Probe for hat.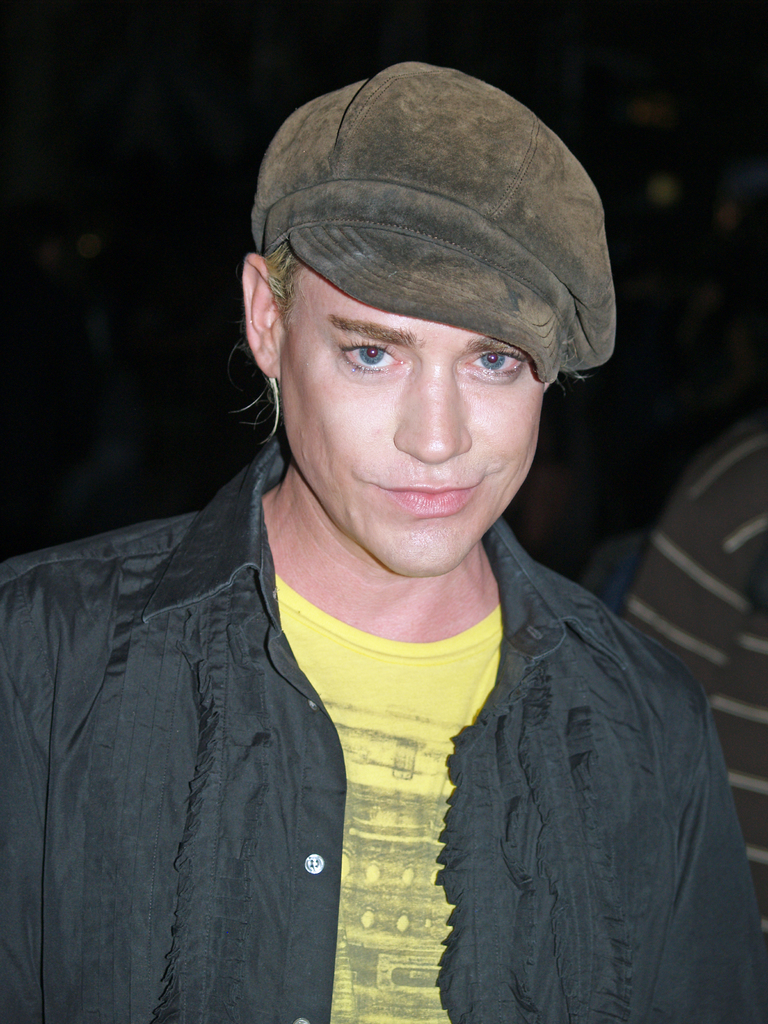
Probe result: crop(250, 56, 611, 389).
